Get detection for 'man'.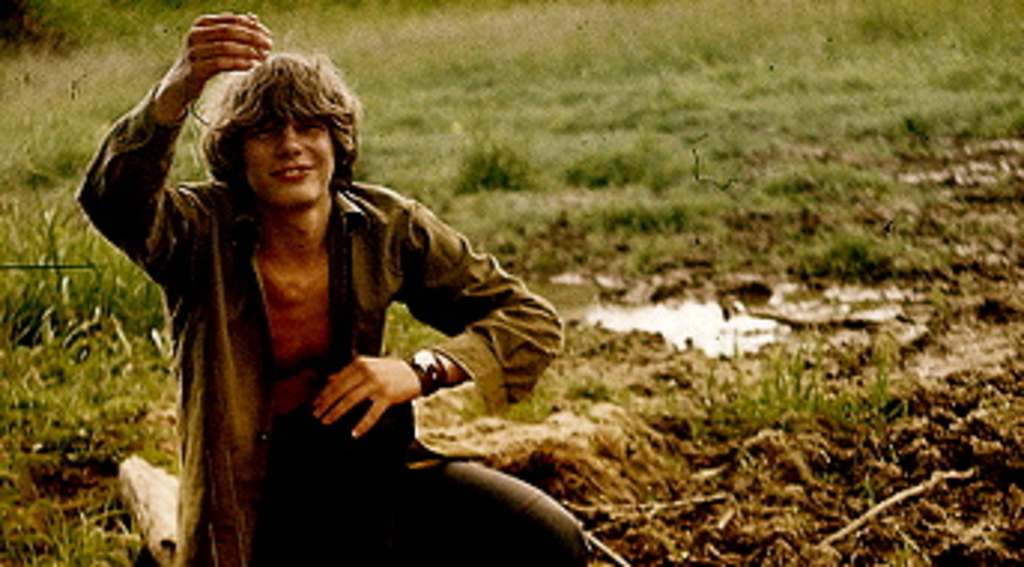
Detection: (72, 39, 591, 525).
